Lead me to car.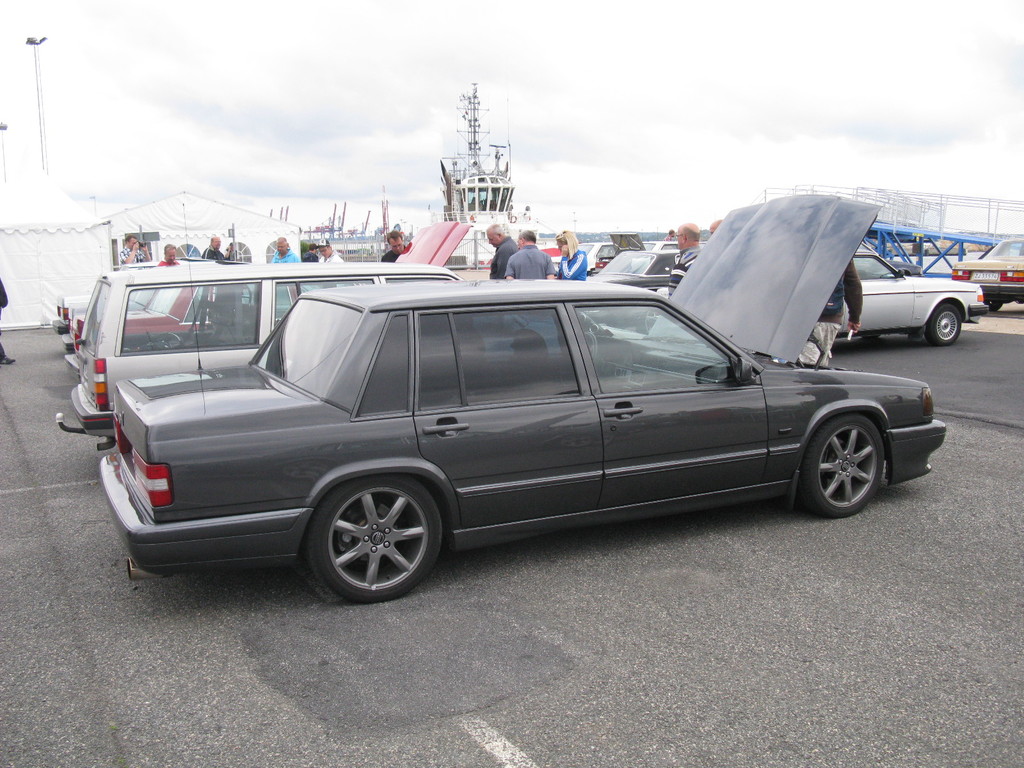
Lead to bbox=(584, 248, 689, 303).
